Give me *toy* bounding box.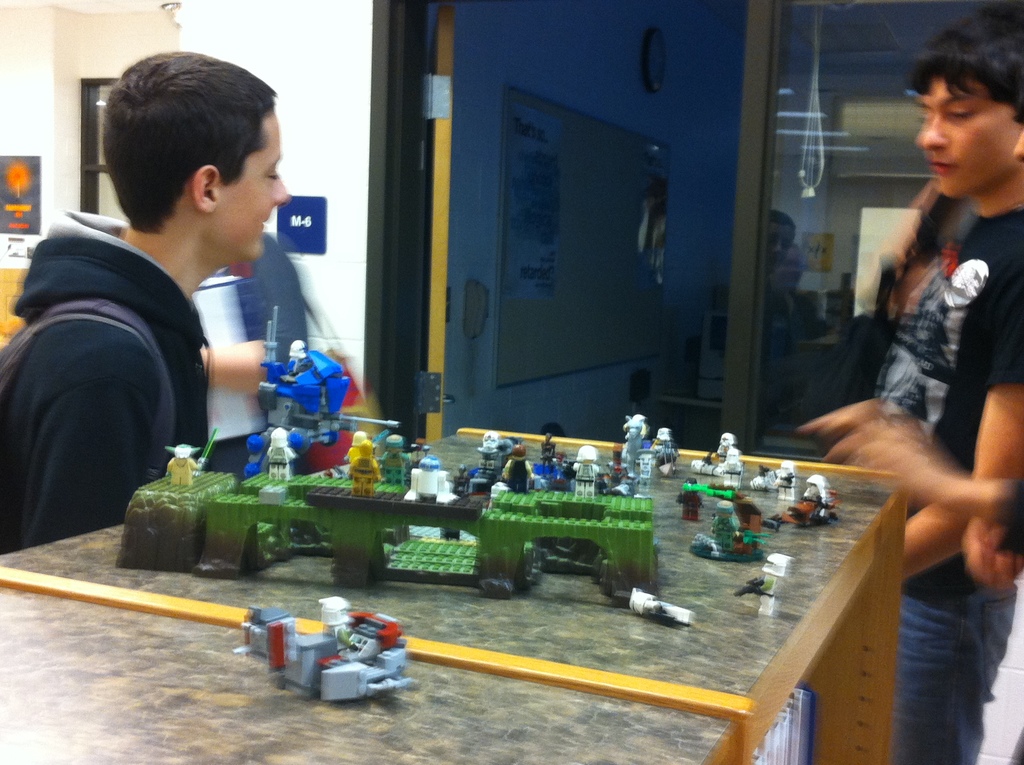
box=[265, 426, 296, 483].
